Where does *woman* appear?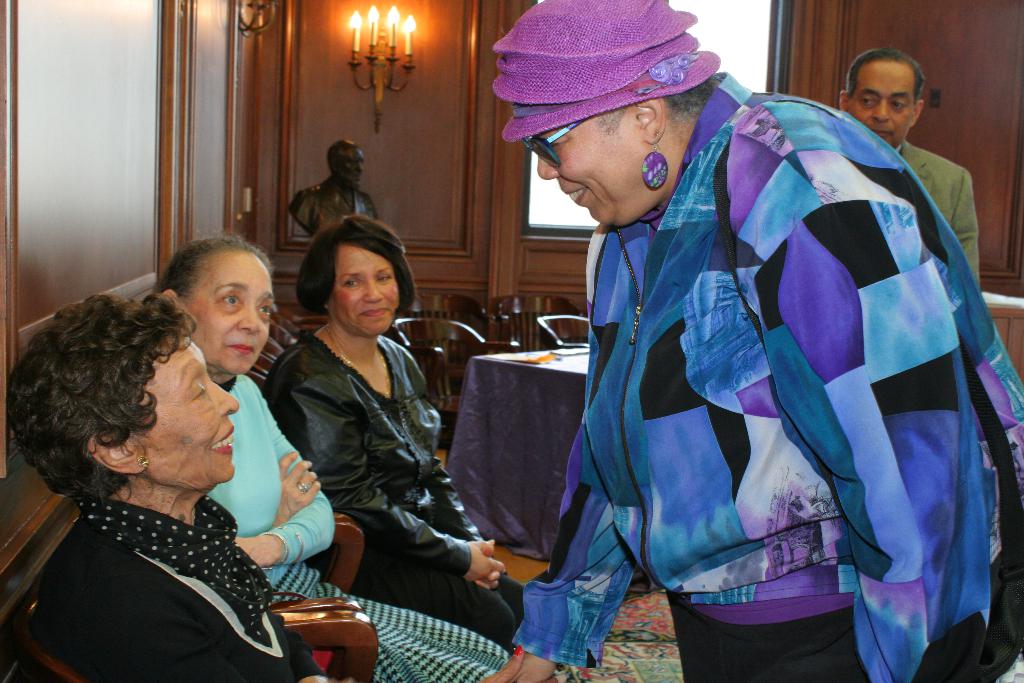
Appears at 276, 219, 524, 641.
